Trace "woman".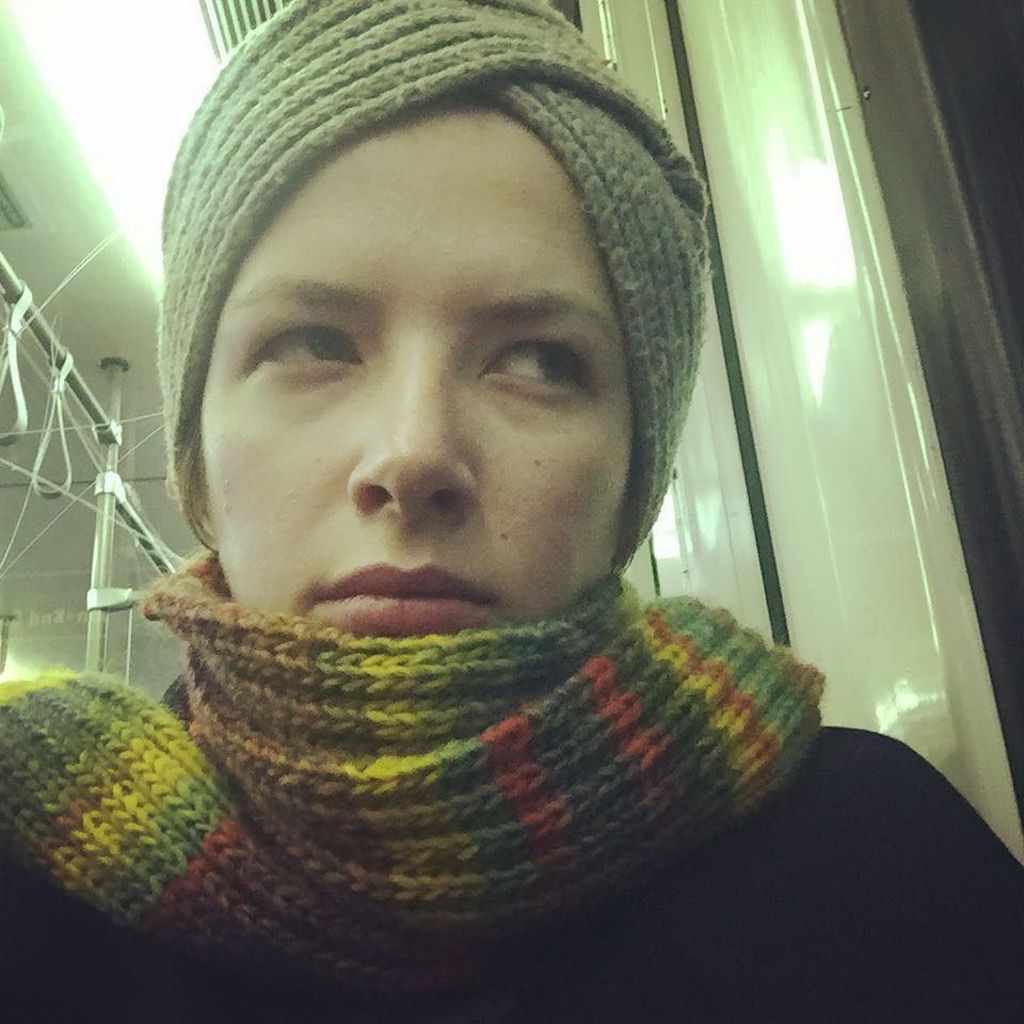
Traced to (0,54,901,986).
